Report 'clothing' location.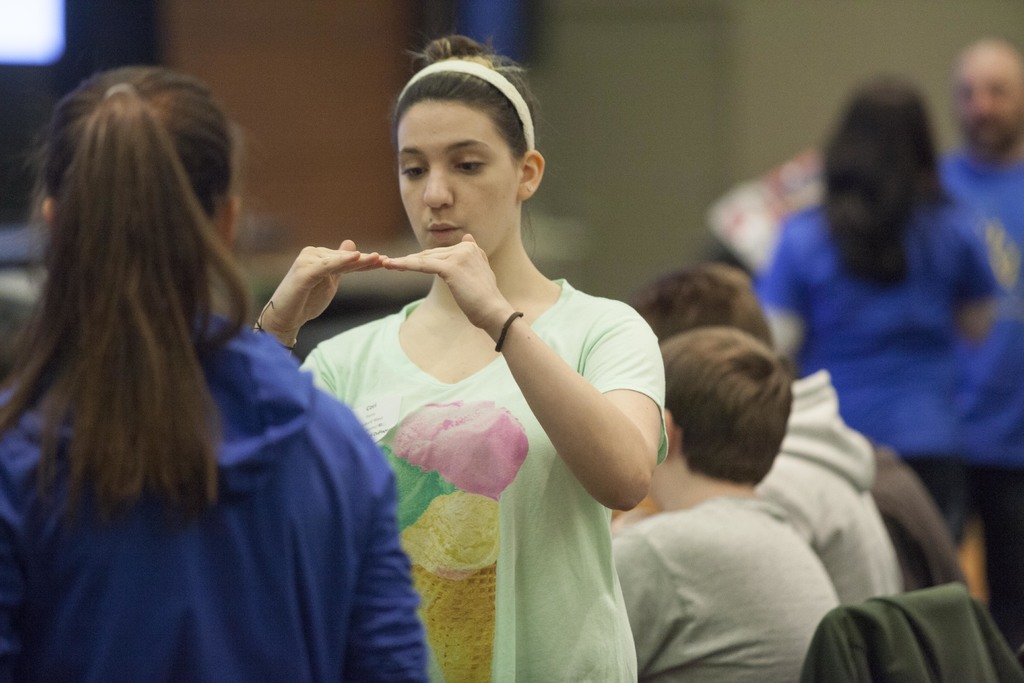
Report: (757, 192, 1007, 453).
